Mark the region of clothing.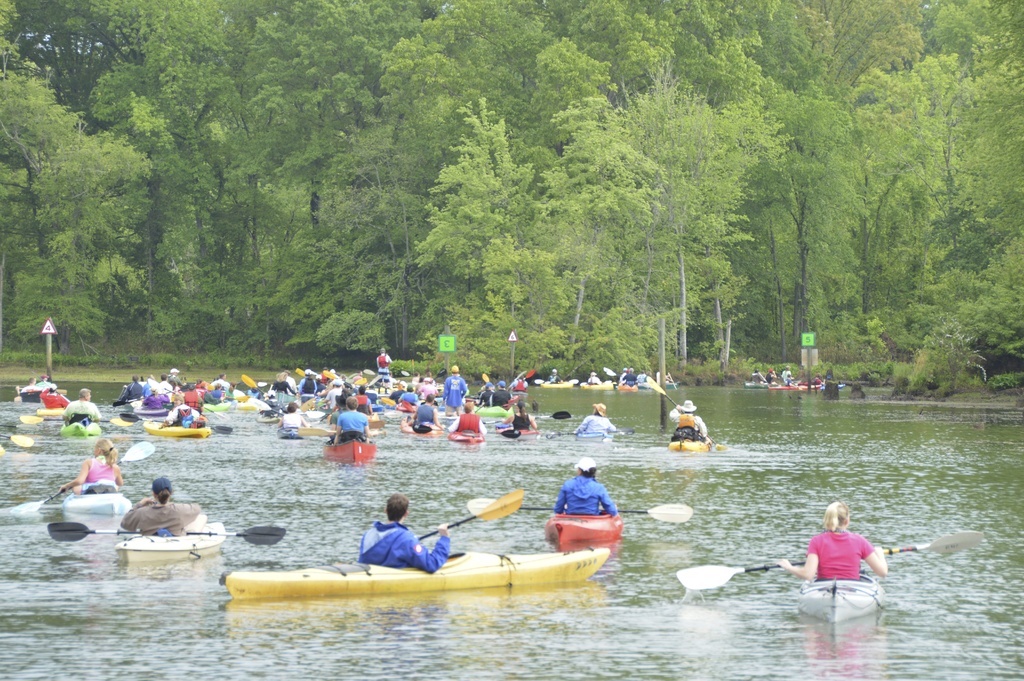
Region: rect(550, 372, 560, 383).
